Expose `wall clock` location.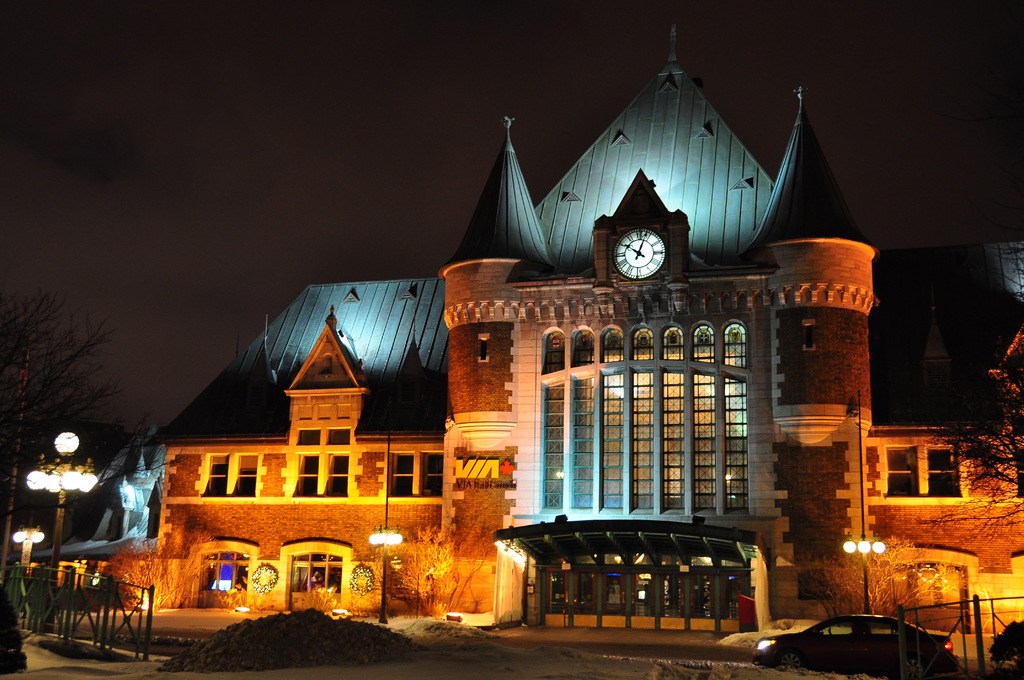
Exposed at [left=611, top=224, right=667, bottom=275].
